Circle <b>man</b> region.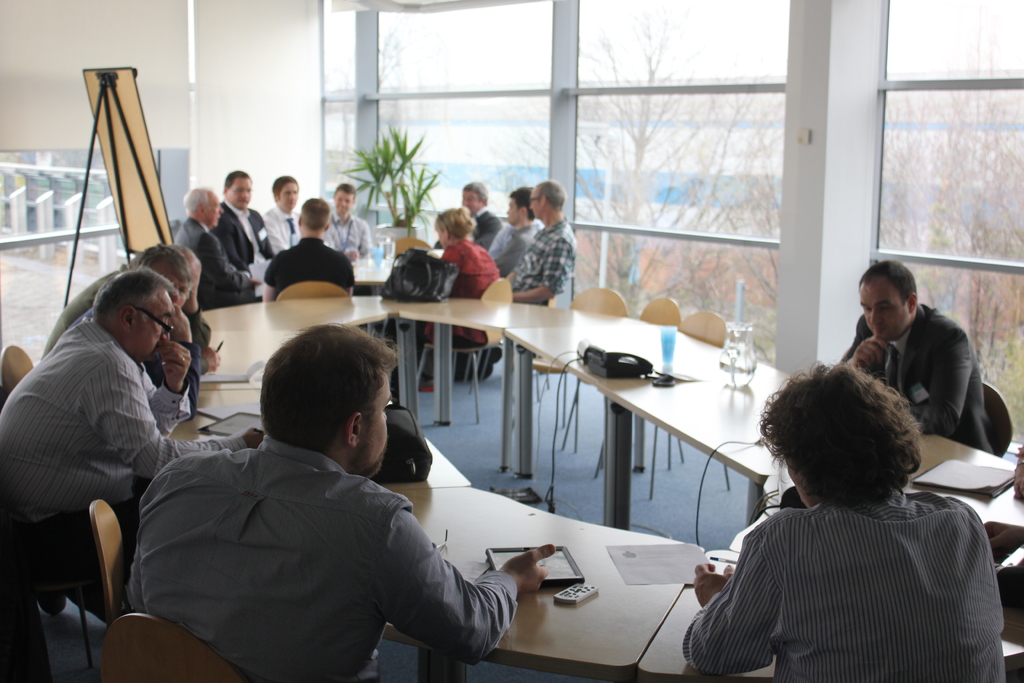
Region: left=681, top=361, right=1012, bottom=682.
